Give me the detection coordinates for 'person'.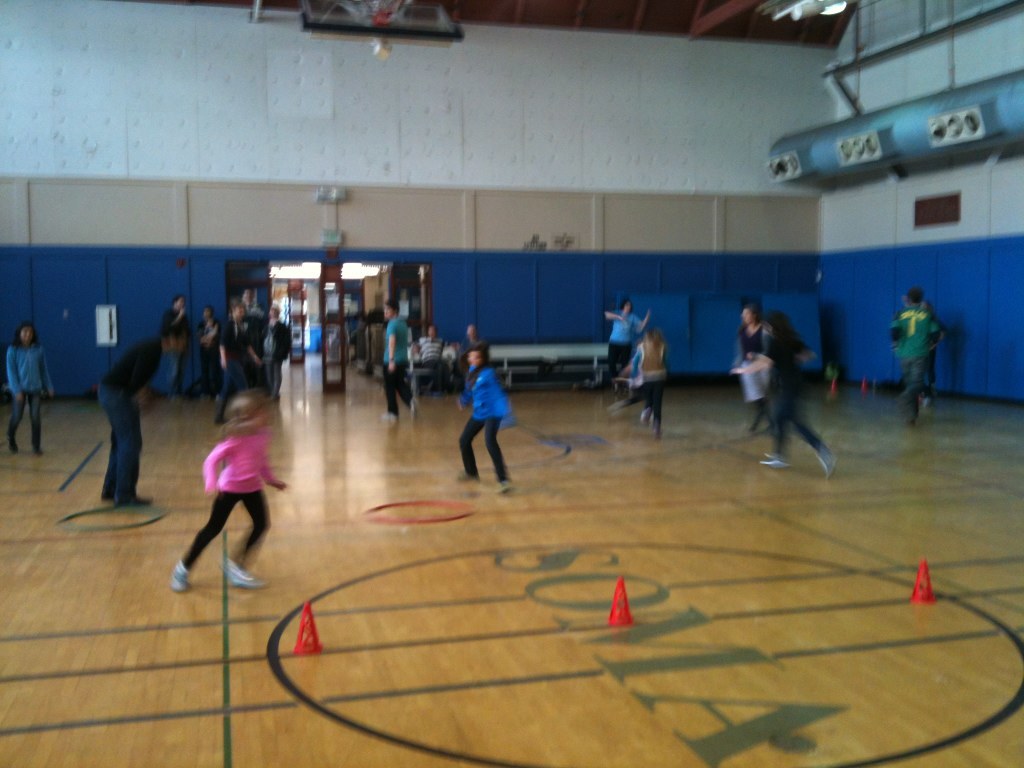
379/292/425/425.
